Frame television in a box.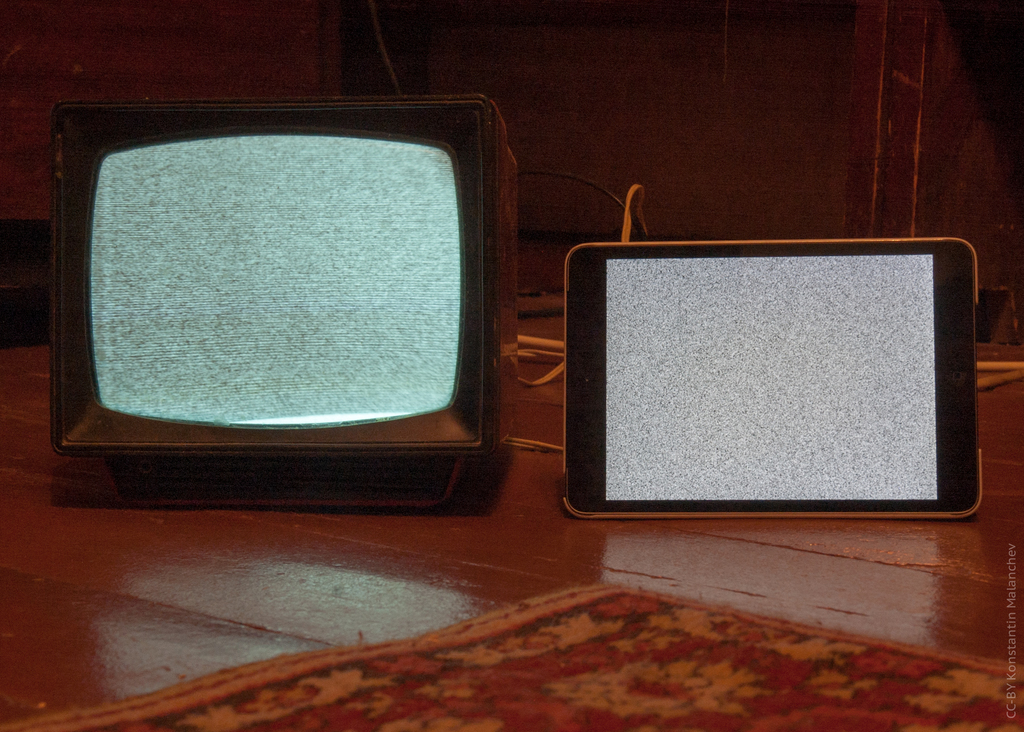
47,99,506,511.
